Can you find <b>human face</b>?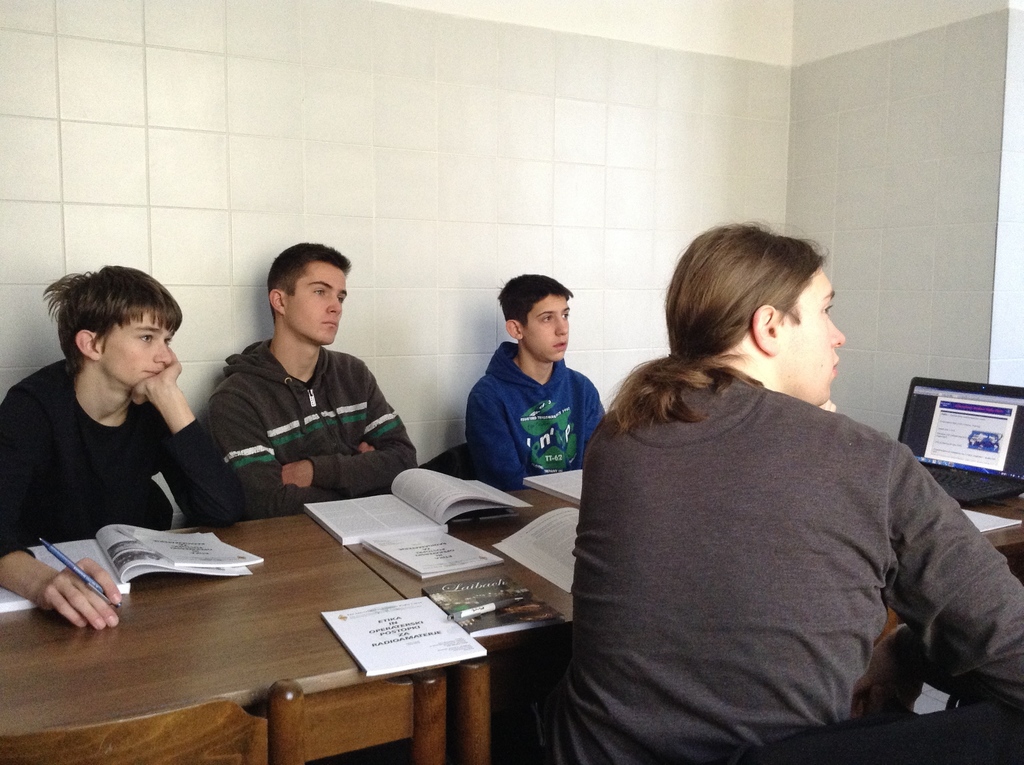
Yes, bounding box: pyautogui.locateOnScreen(90, 315, 184, 390).
